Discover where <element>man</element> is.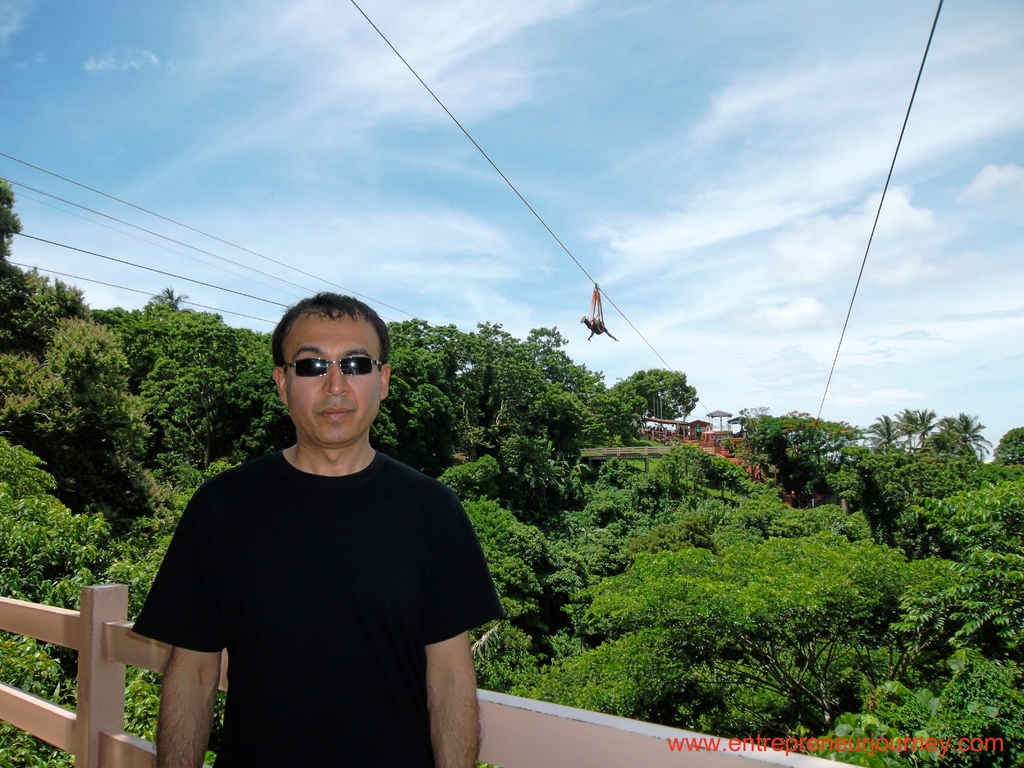
Discovered at x1=131, y1=284, x2=507, y2=760.
